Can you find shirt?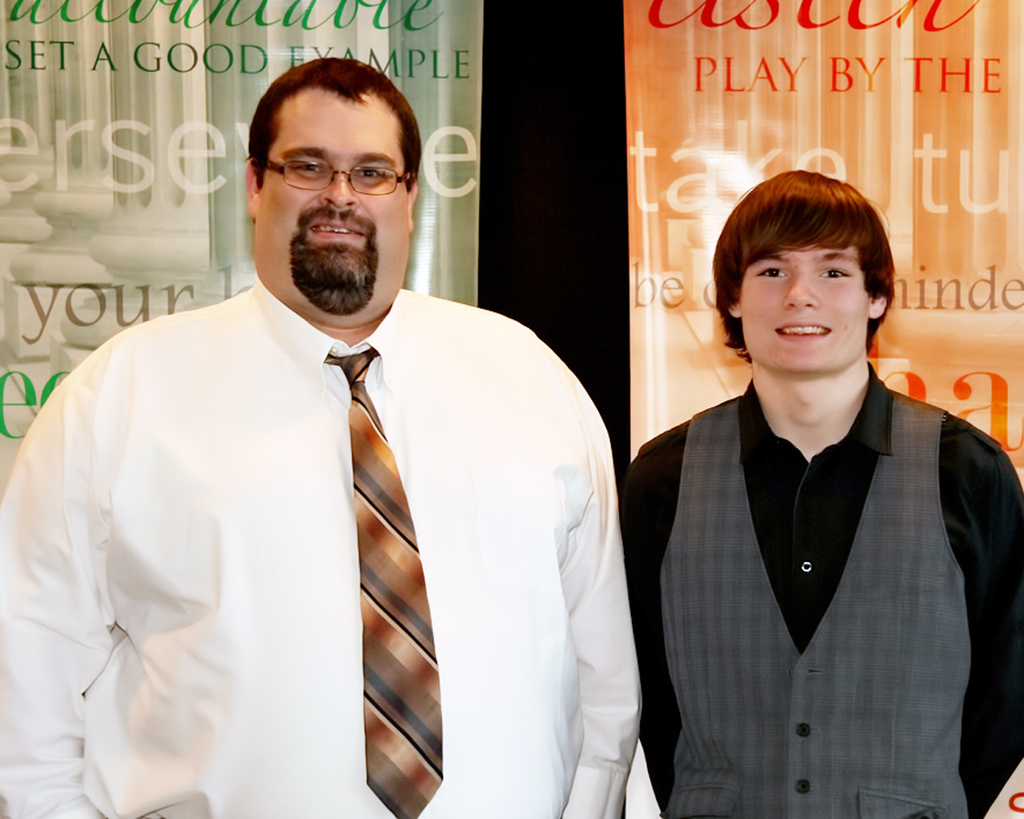
Yes, bounding box: x1=48, y1=252, x2=637, y2=809.
